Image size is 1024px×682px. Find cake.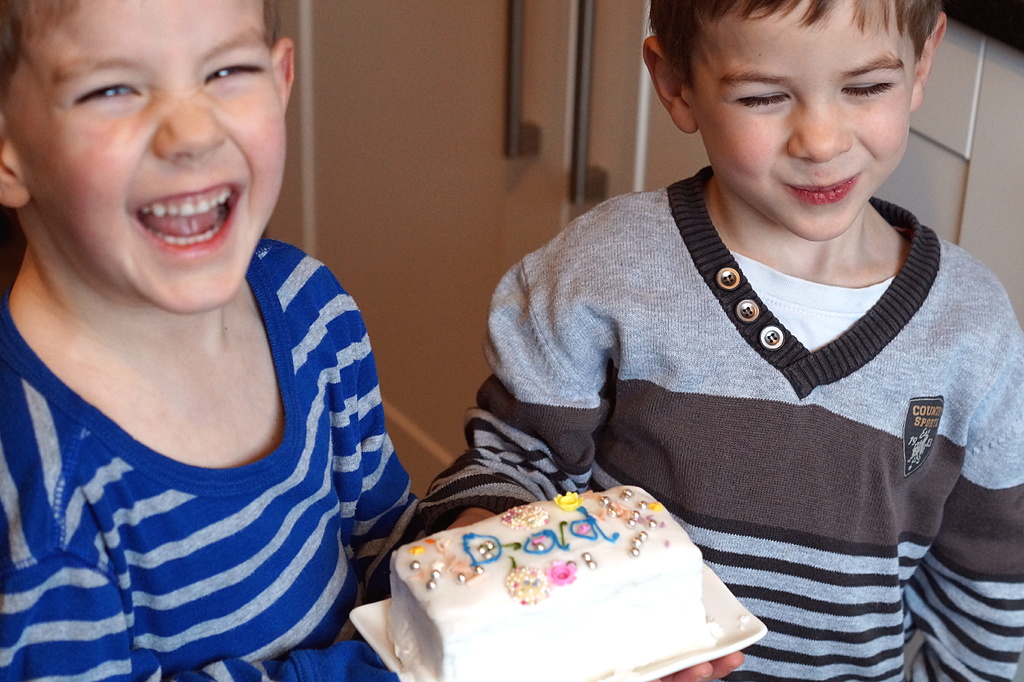
Rect(388, 483, 701, 681).
